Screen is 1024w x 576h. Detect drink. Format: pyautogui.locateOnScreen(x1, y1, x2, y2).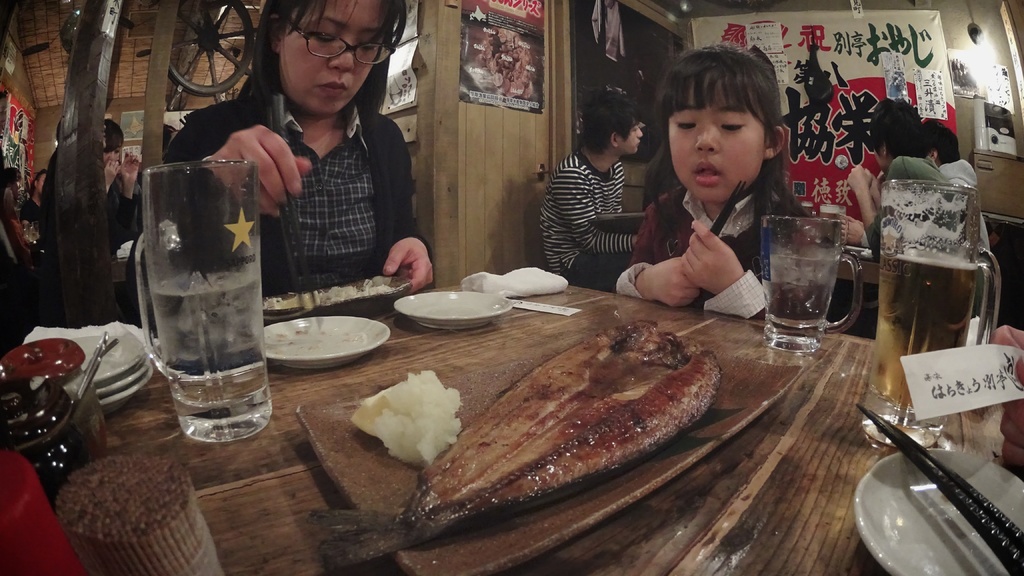
pyautogui.locateOnScreen(820, 211, 840, 246).
